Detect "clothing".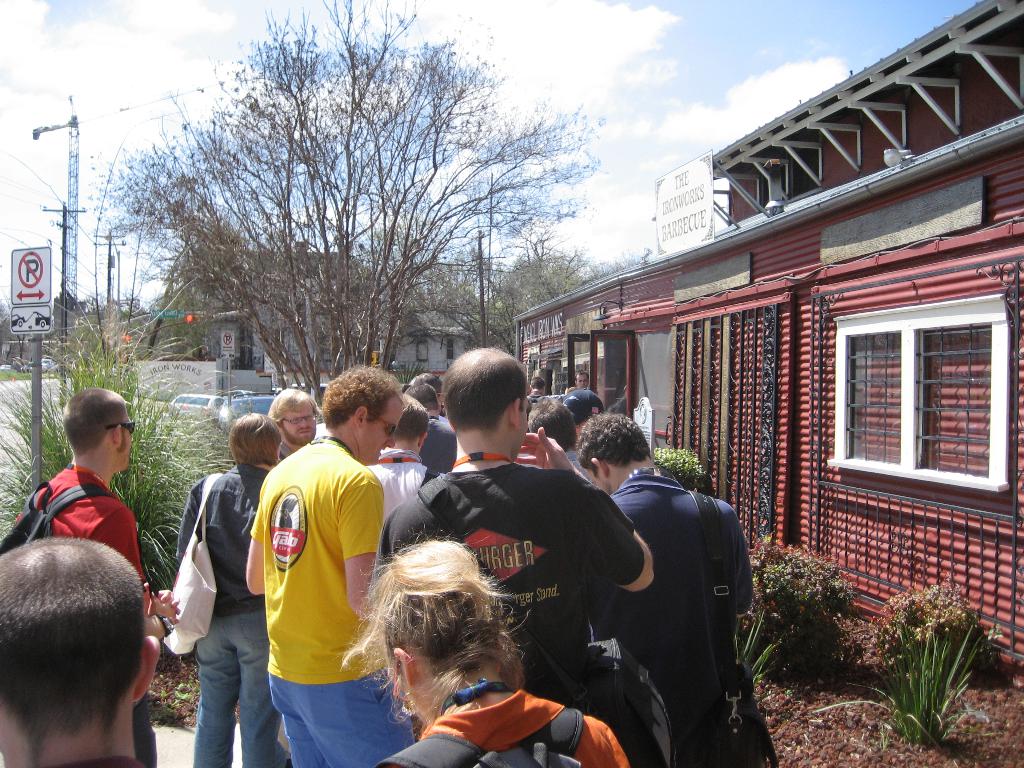
Detected at [13, 468, 156, 767].
